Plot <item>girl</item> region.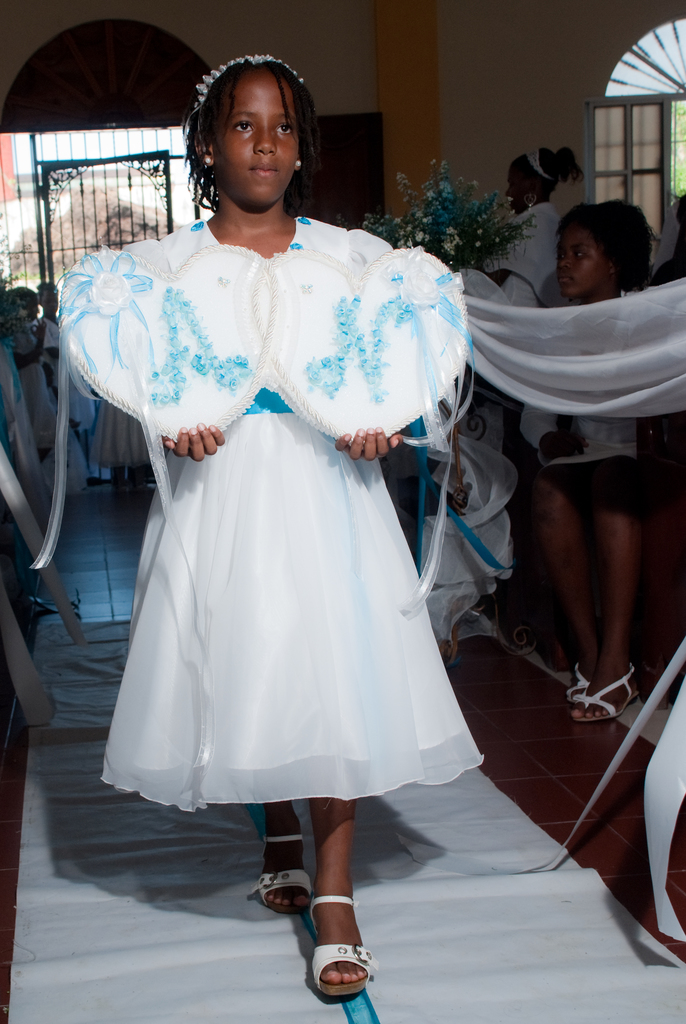
Plotted at x1=37 y1=281 x2=95 y2=477.
